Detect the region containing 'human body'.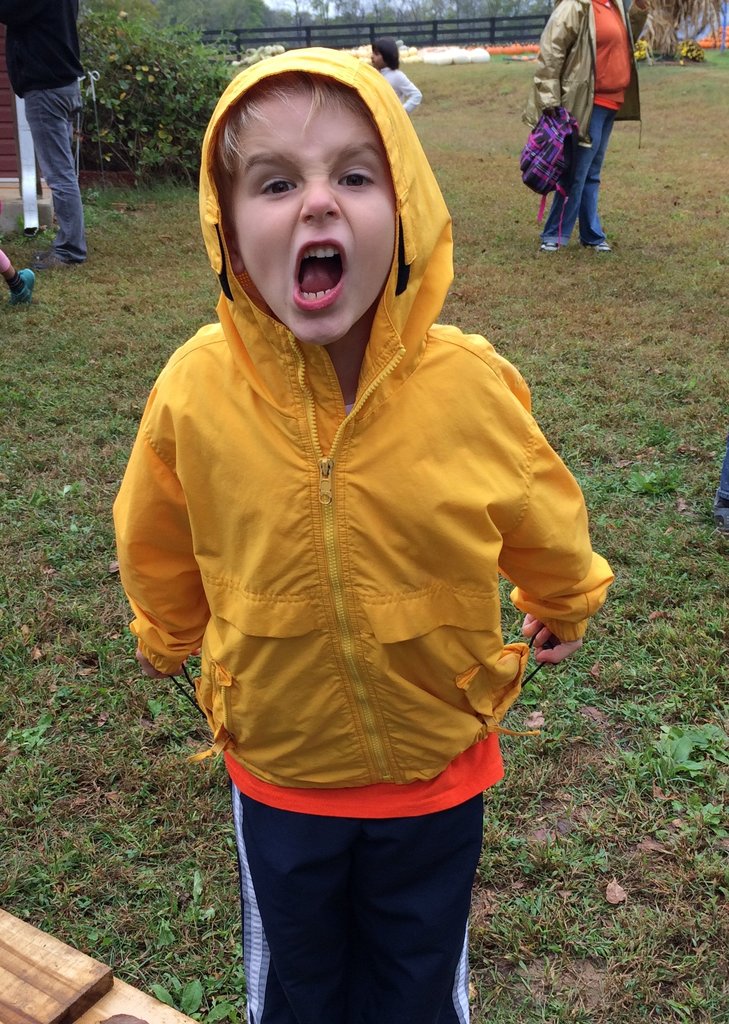
bbox=(0, 0, 93, 268).
